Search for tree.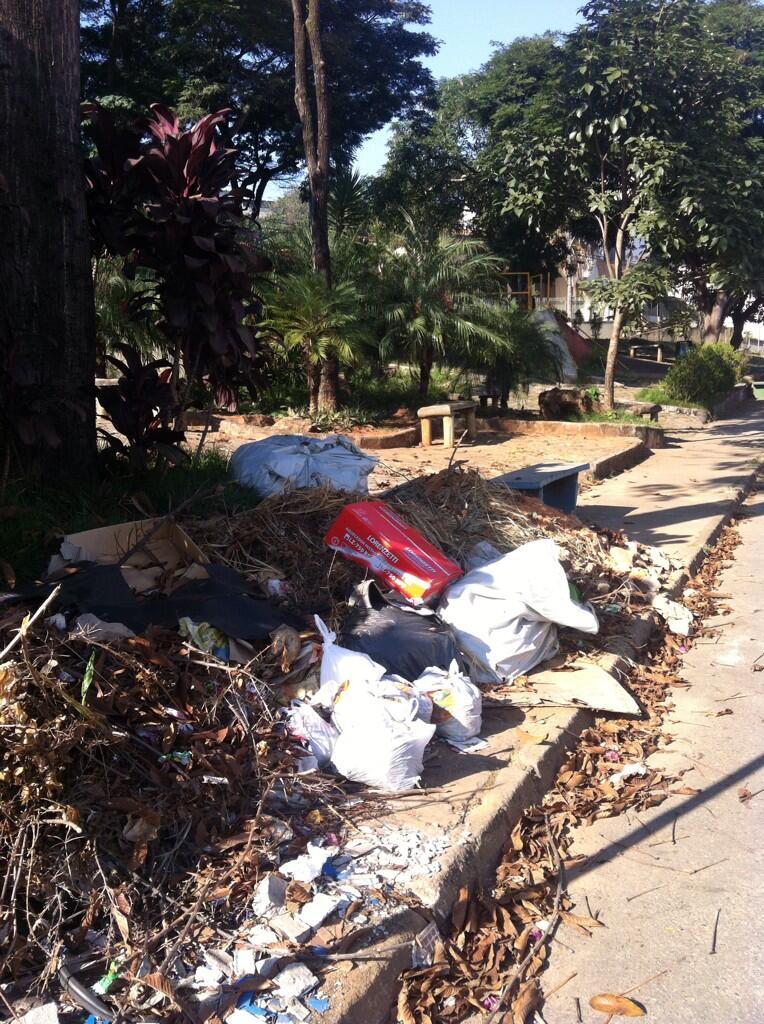
Found at 0,0,80,572.
